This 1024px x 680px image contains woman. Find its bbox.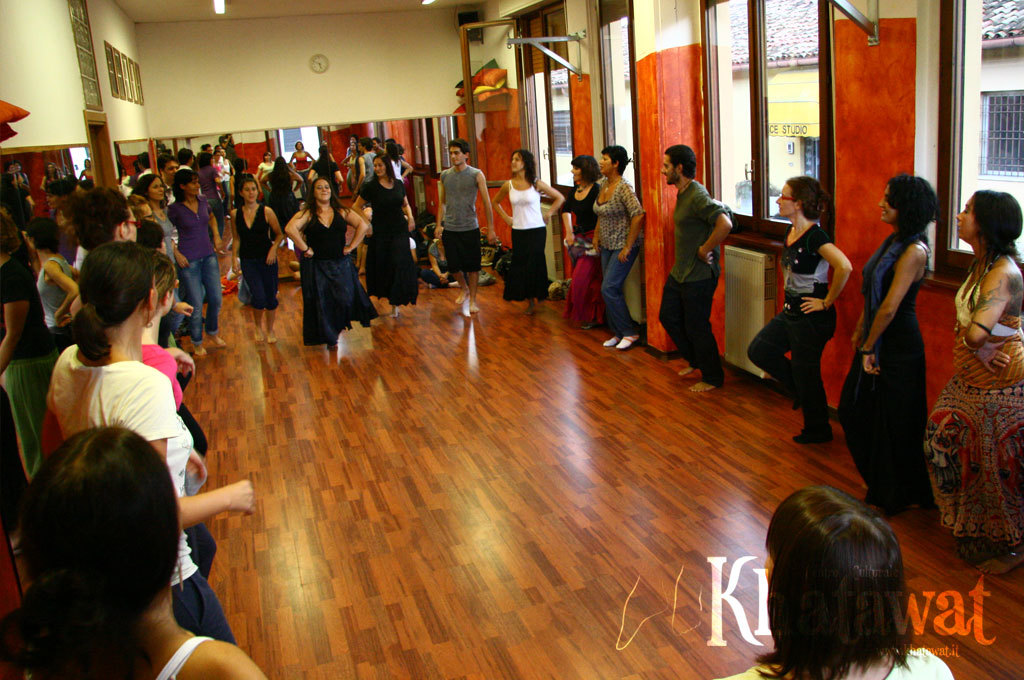
bbox=(714, 483, 952, 679).
